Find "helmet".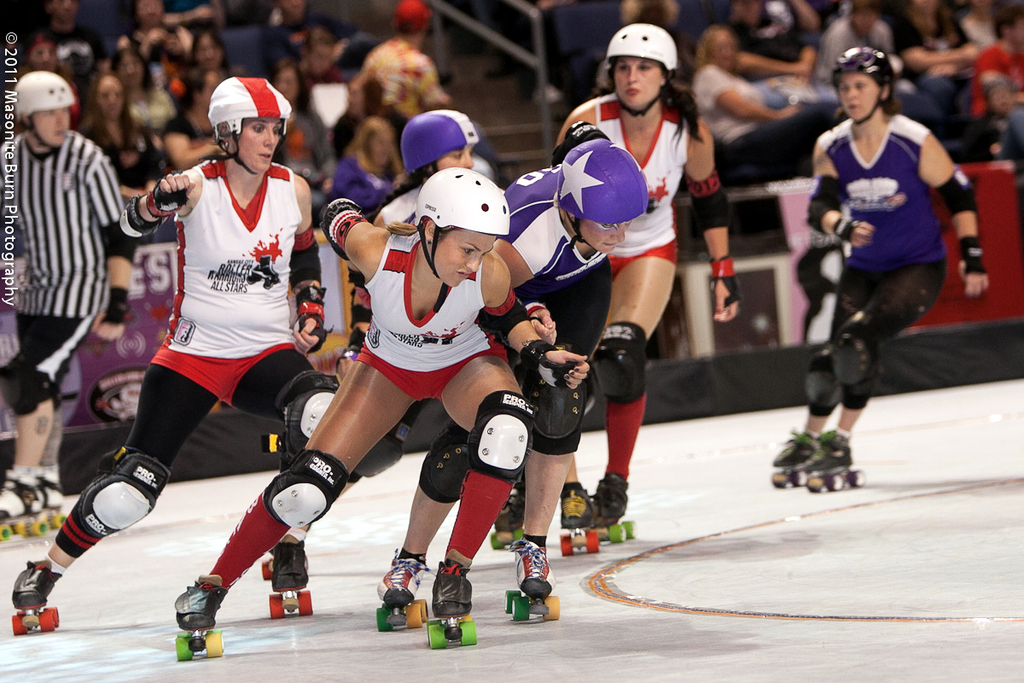
[16,66,81,142].
